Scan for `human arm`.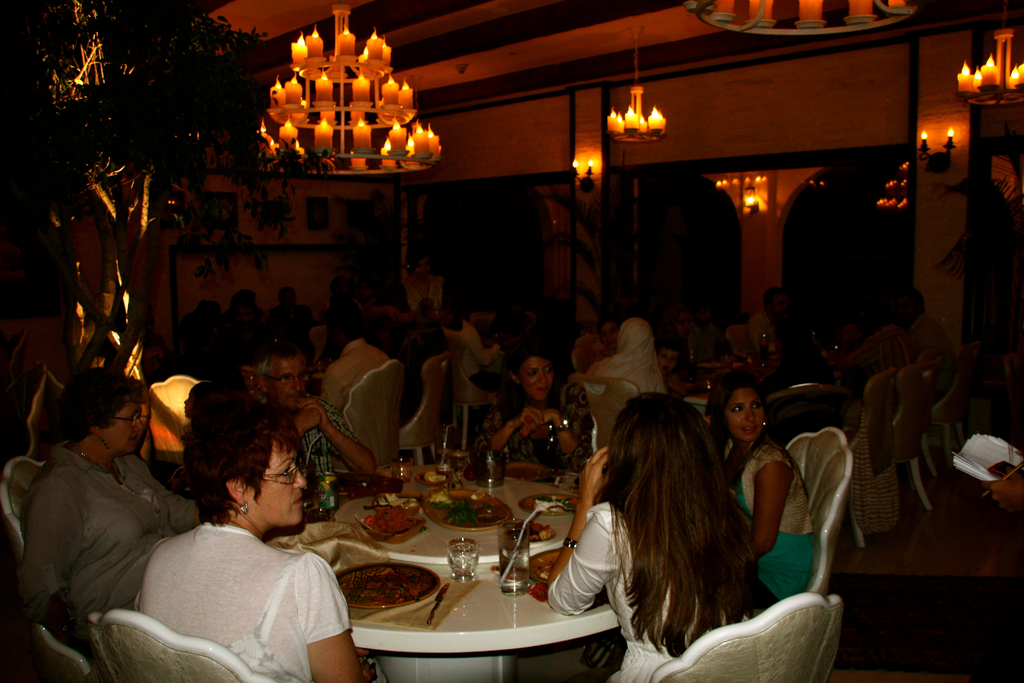
Scan result: bbox=(287, 552, 368, 679).
